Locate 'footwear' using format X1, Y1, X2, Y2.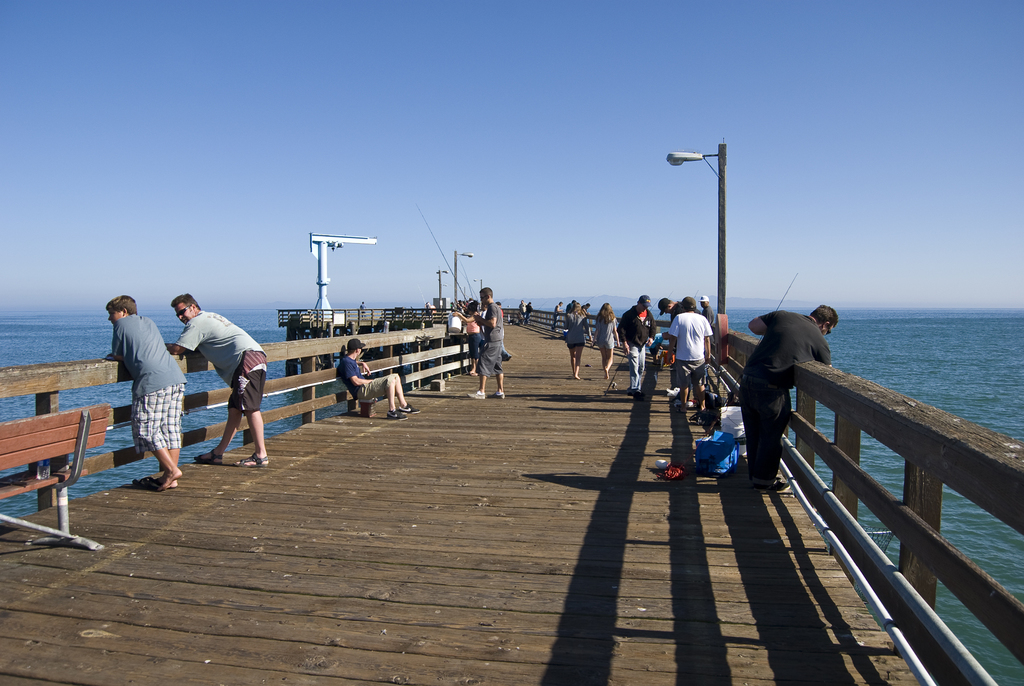
751, 475, 790, 492.
